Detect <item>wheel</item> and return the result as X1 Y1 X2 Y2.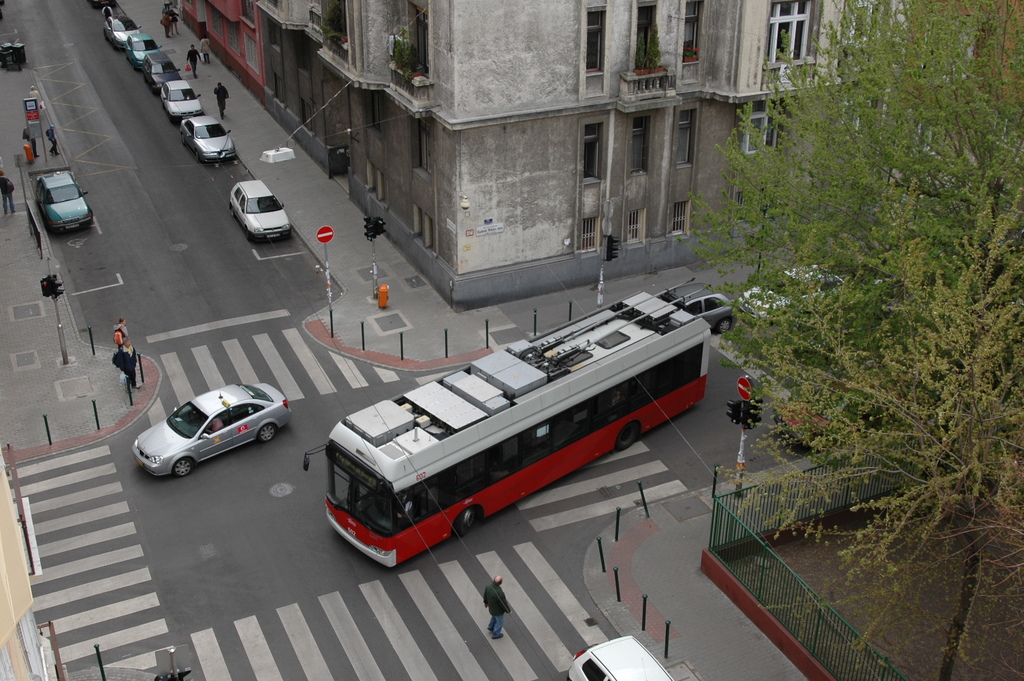
166 114 172 120.
